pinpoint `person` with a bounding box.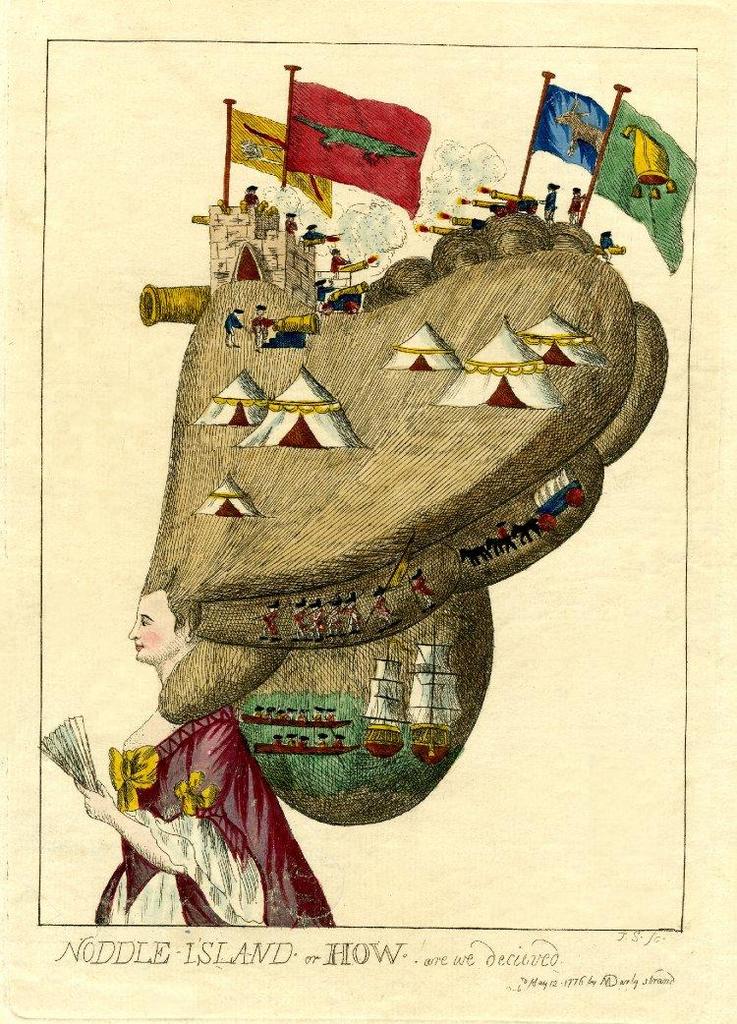
pyautogui.locateOnScreen(572, 182, 584, 221).
